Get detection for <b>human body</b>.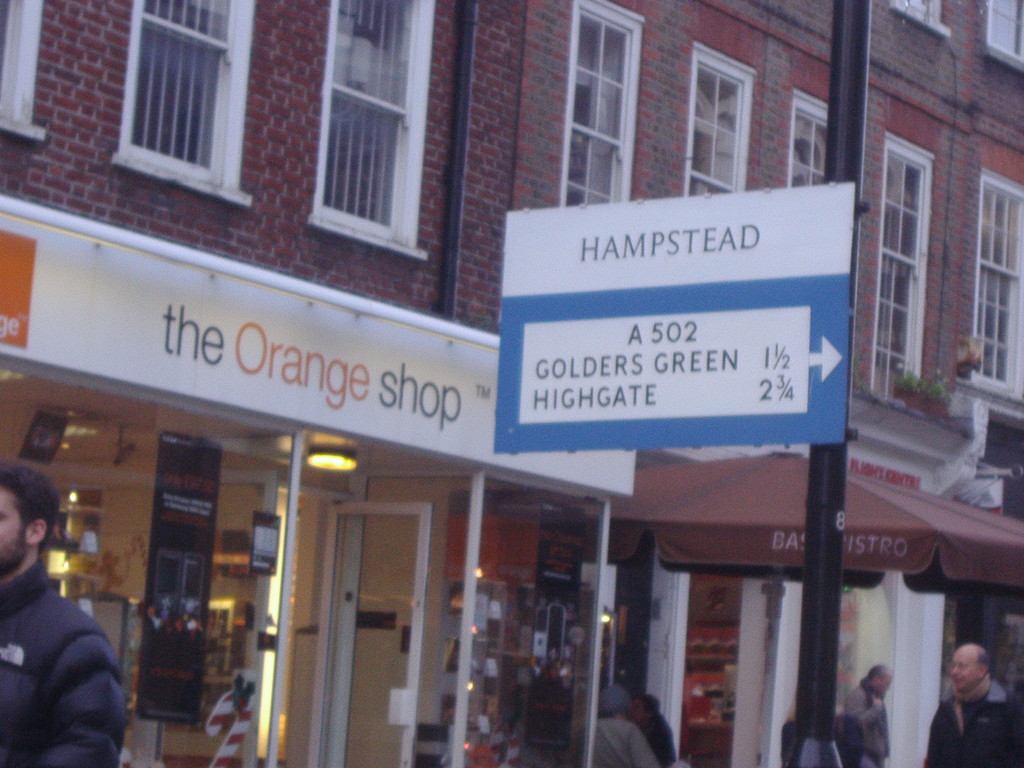
Detection: (x1=925, y1=646, x2=1023, y2=767).
